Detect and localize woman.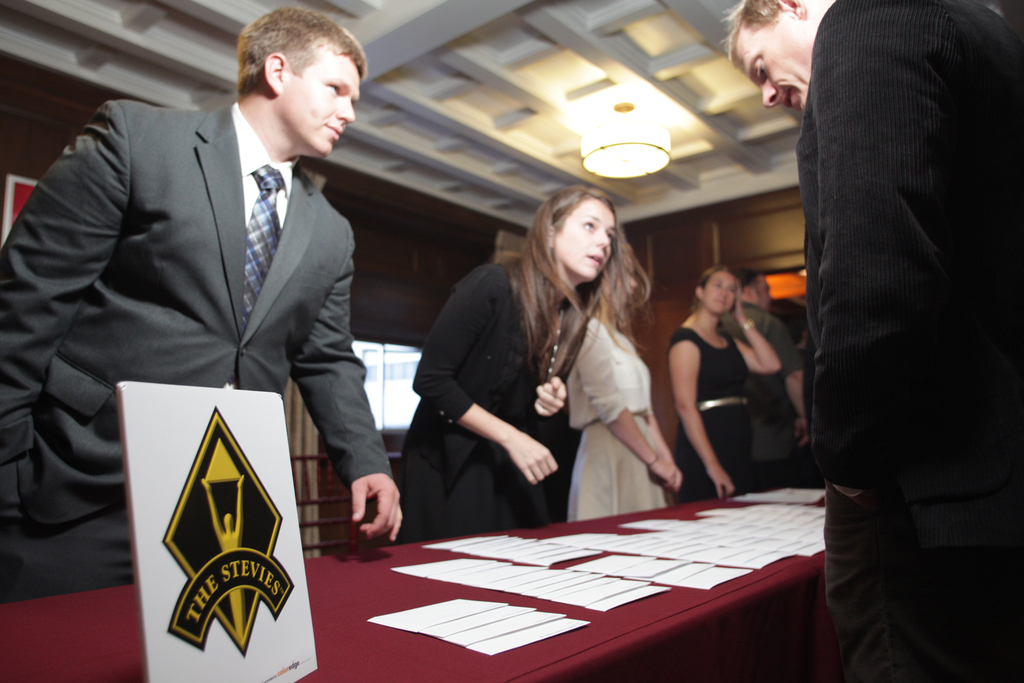
Localized at locate(666, 265, 783, 509).
